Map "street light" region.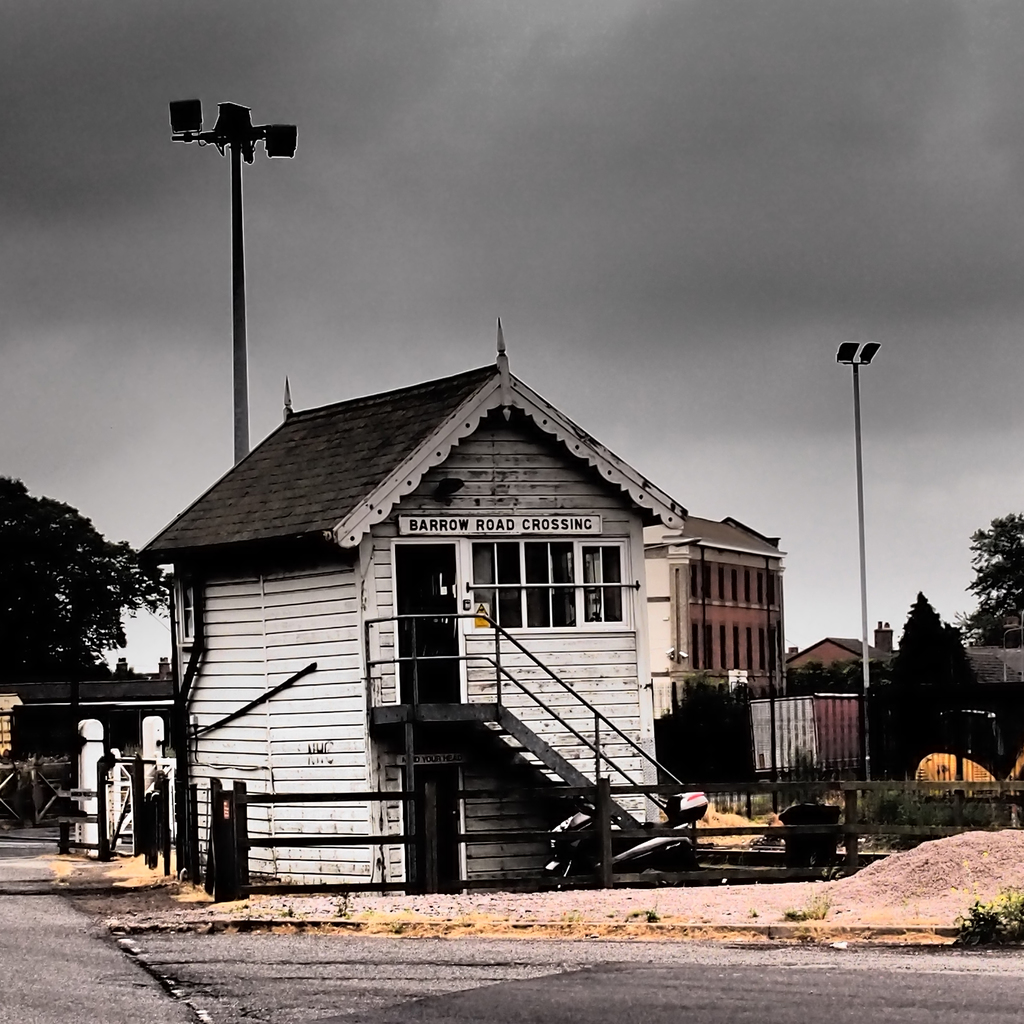
Mapped to x1=830 y1=340 x2=886 y2=815.
